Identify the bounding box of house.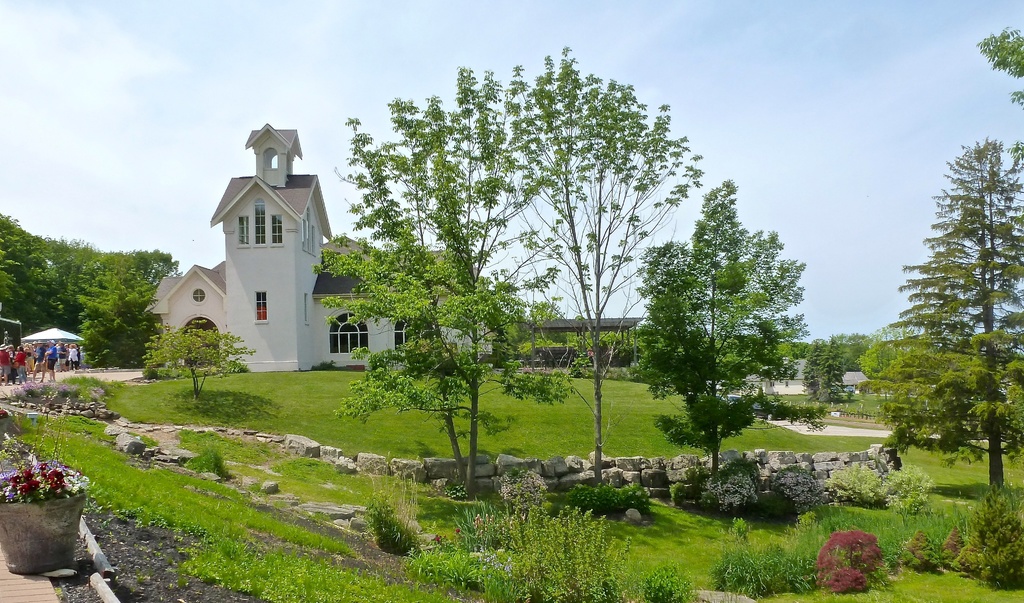
box=[692, 346, 828, 408].
